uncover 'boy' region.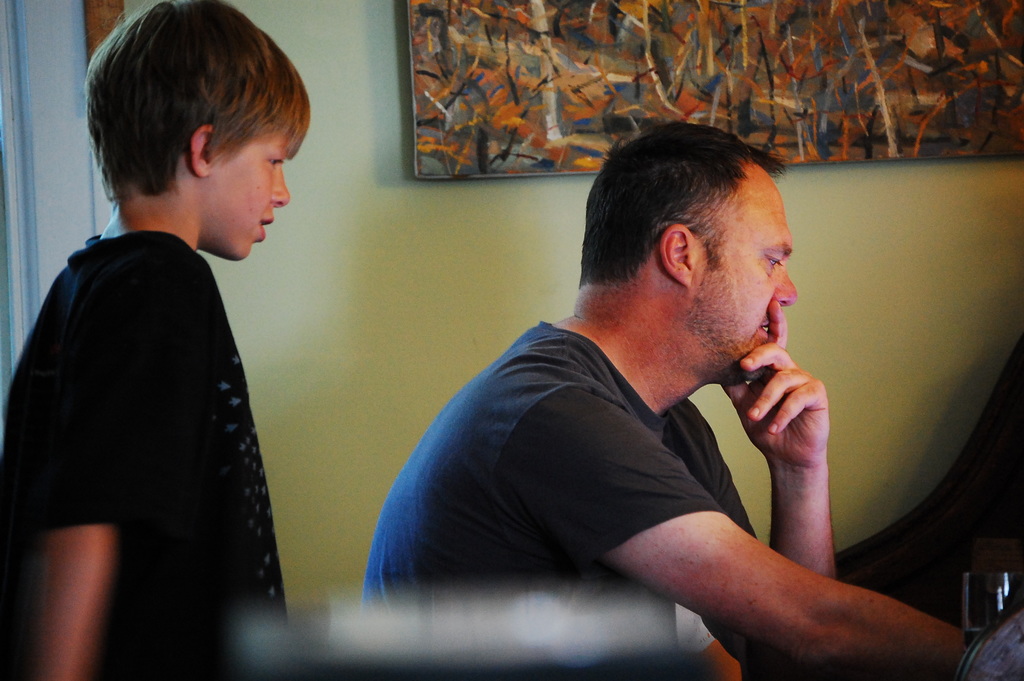
Uncovered: (x1=14, y1=44, x2=327, y2=636).
